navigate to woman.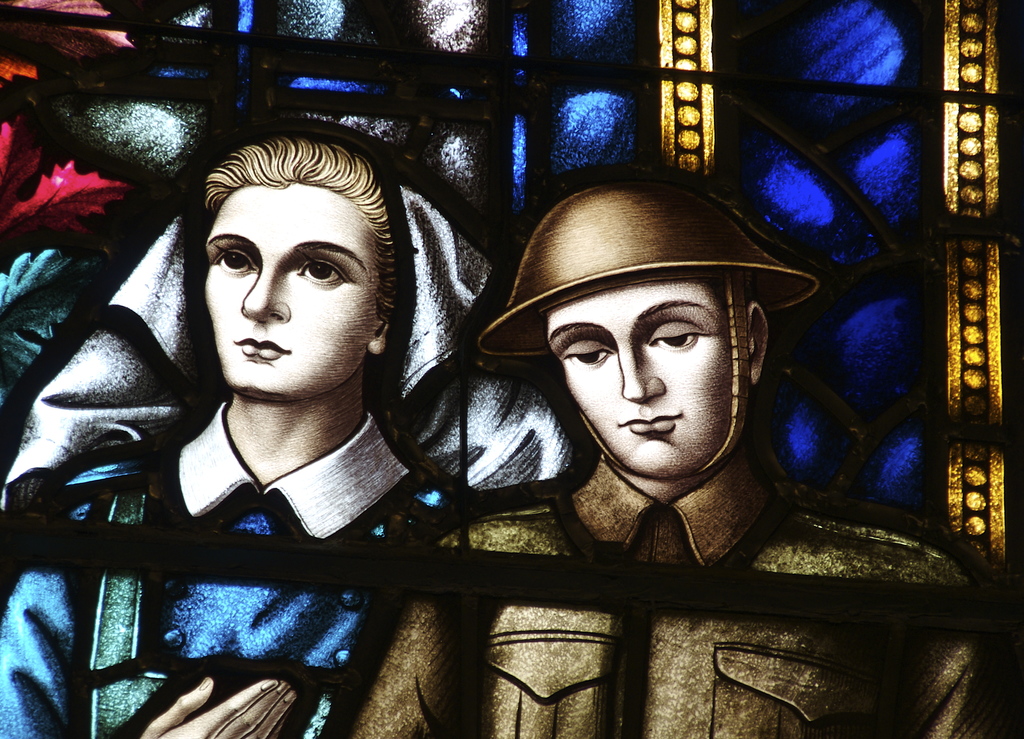
Navigation target: (x1=0, y1=138, x2=579, y2=738).
